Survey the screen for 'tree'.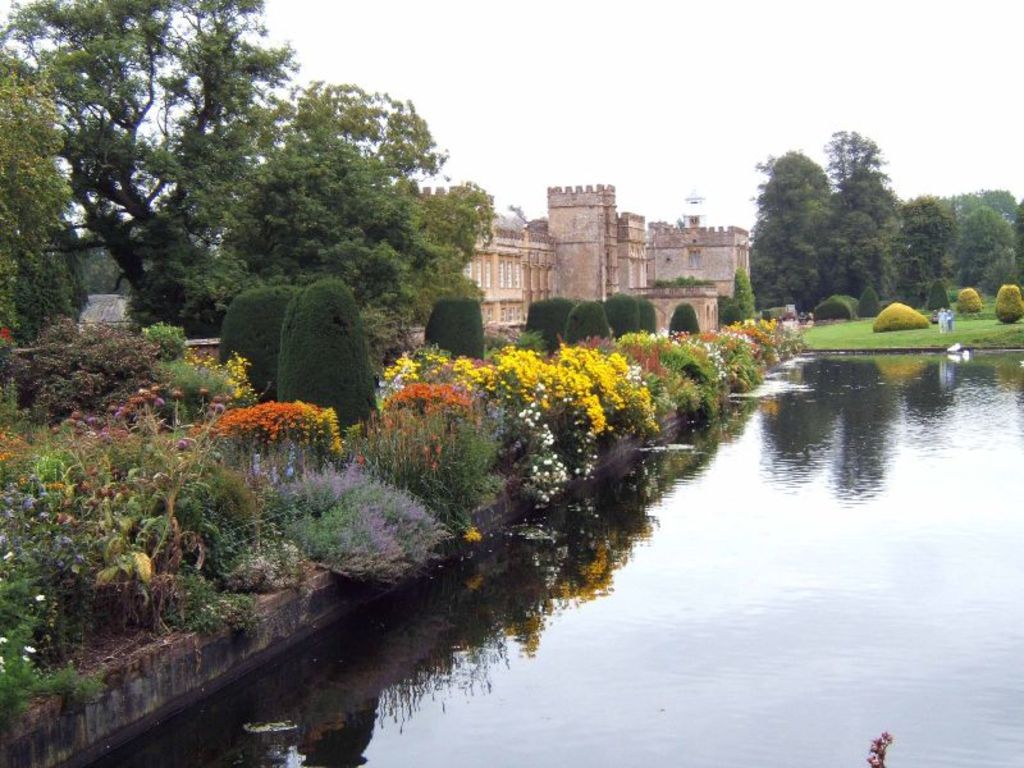
Survey found: detection(760, 142, 832, 317).
